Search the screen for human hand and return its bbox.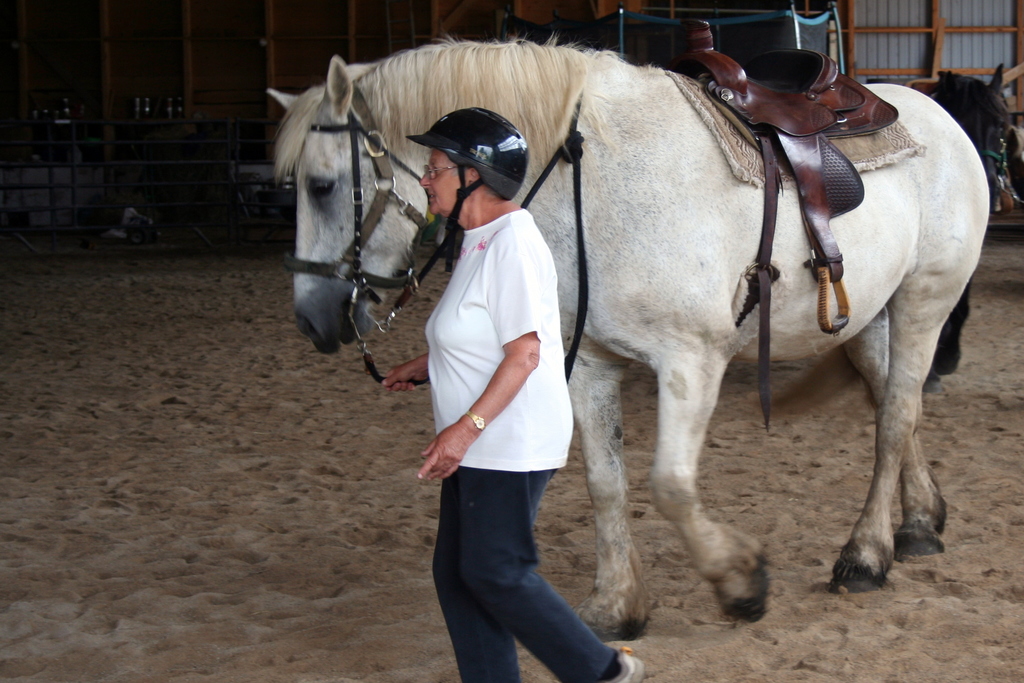
Found: locate(424, 400, 488, 497).
